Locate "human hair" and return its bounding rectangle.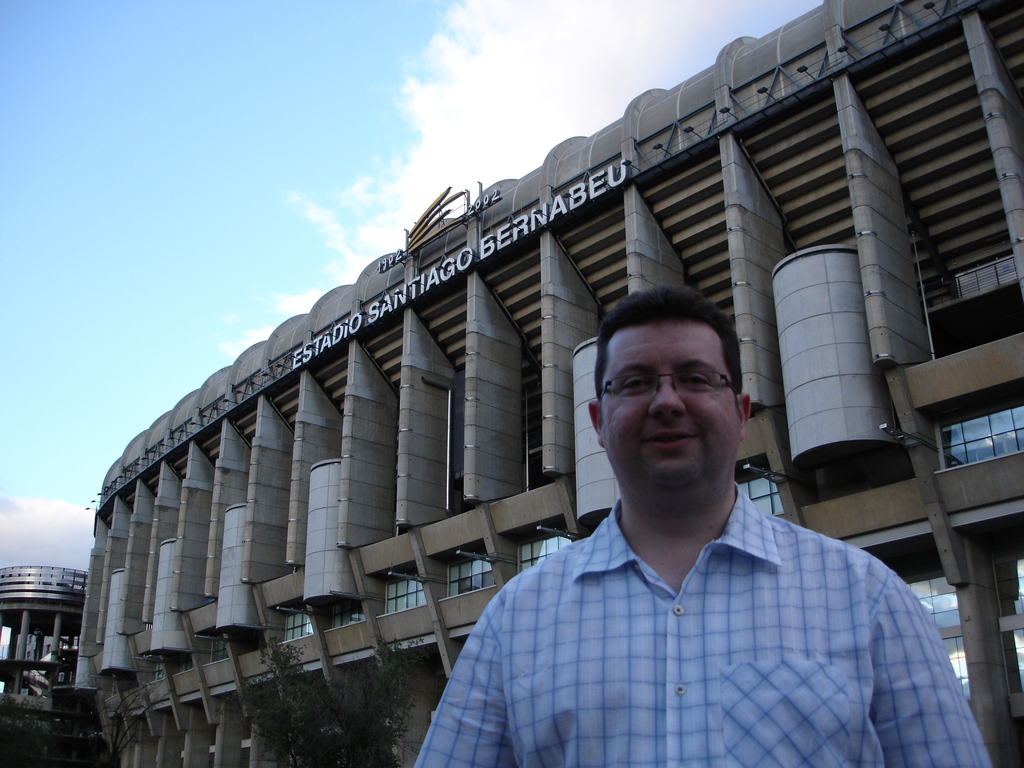
<region>599, 297, 740, 424</region>.
